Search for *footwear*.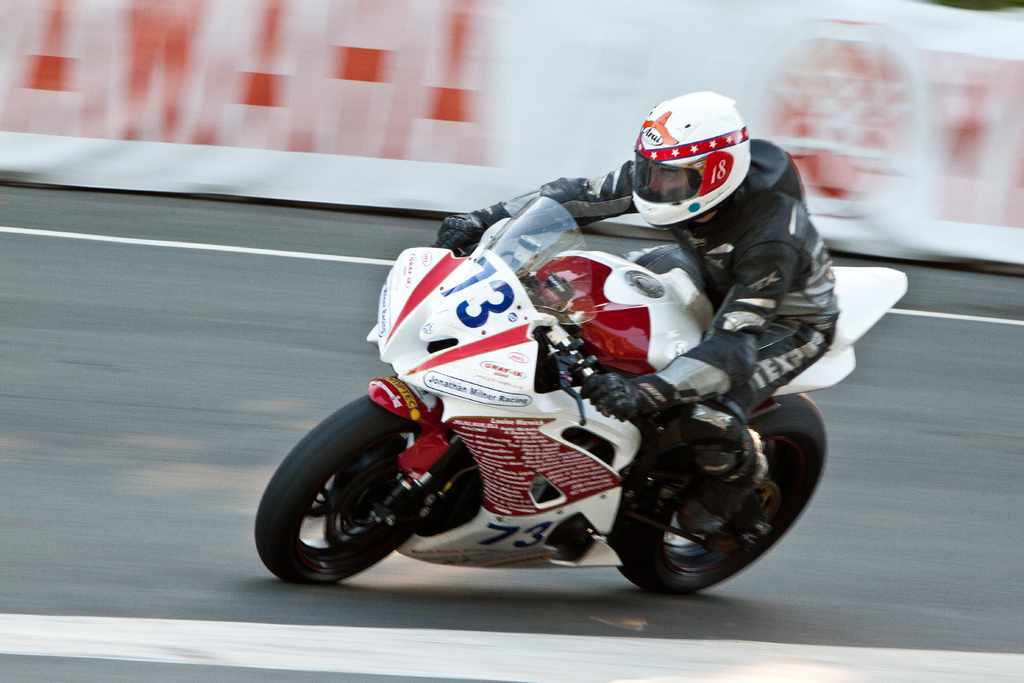
Found at <bbox>728, 436, 770, 492</bbox>.
